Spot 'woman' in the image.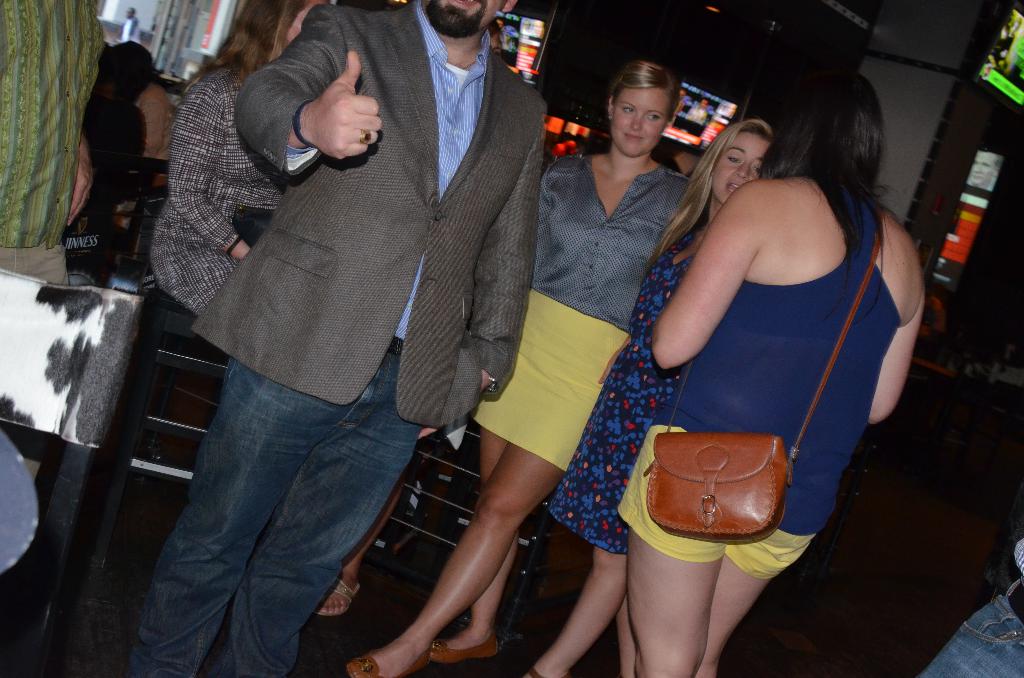
'woman' found at box=[131, 0, 339, 439].
